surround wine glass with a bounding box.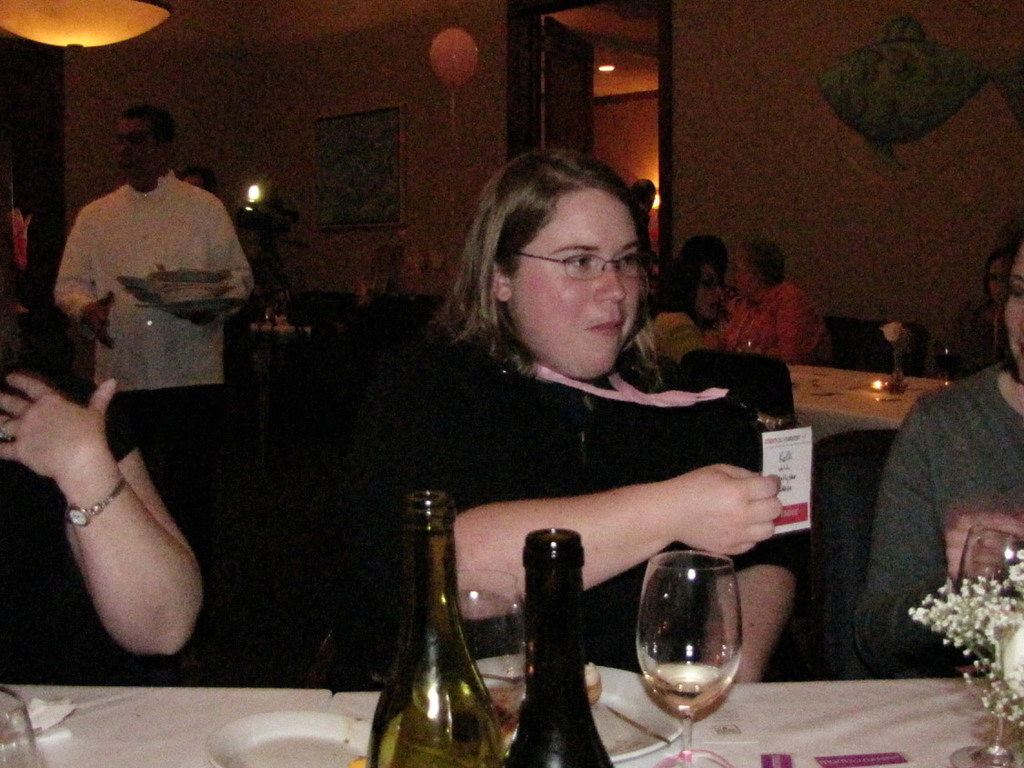
bbox(445, 569, 528, 766).
